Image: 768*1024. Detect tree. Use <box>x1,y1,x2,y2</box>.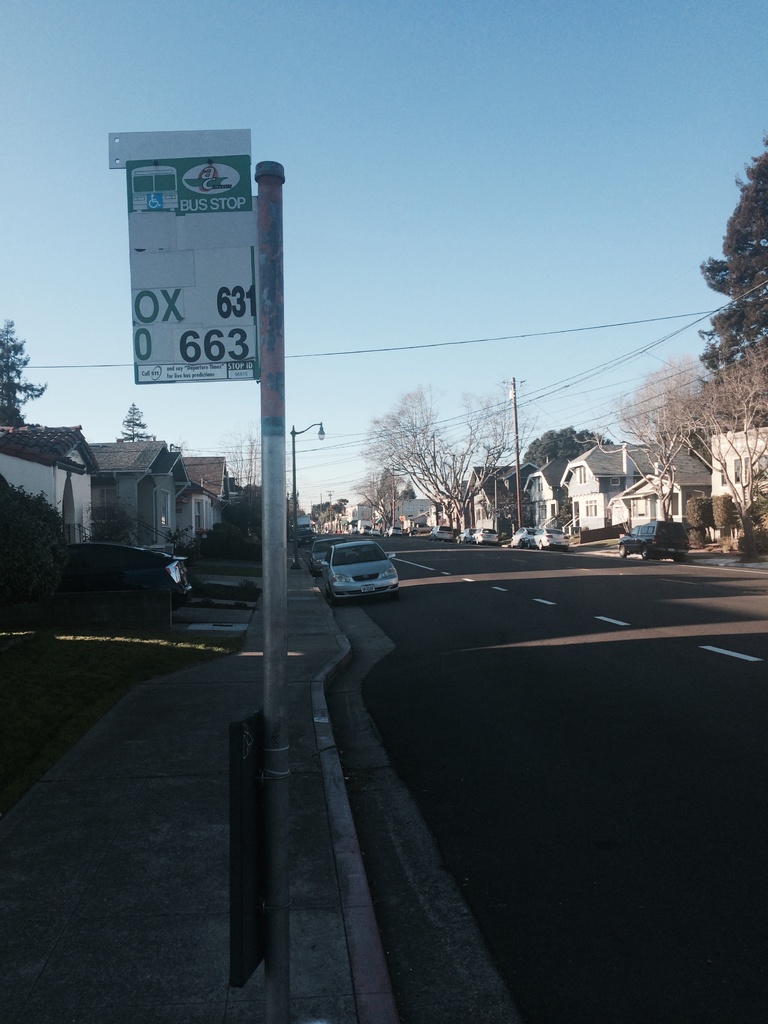
<box>522,428,617,475</box>.
